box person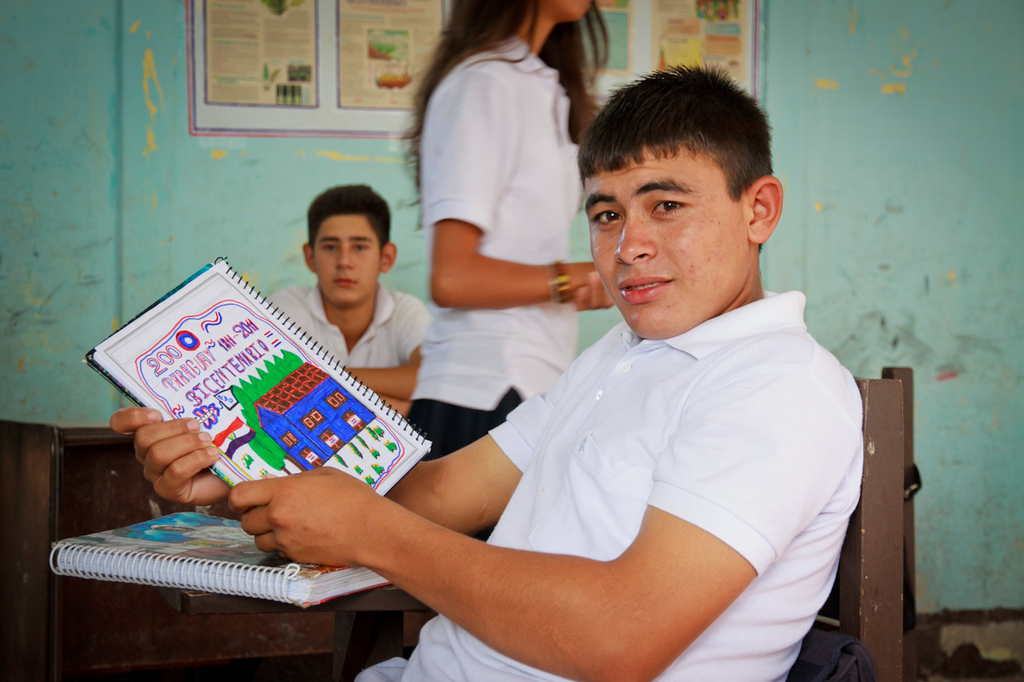
Rect(300, 74, 871, 672)
